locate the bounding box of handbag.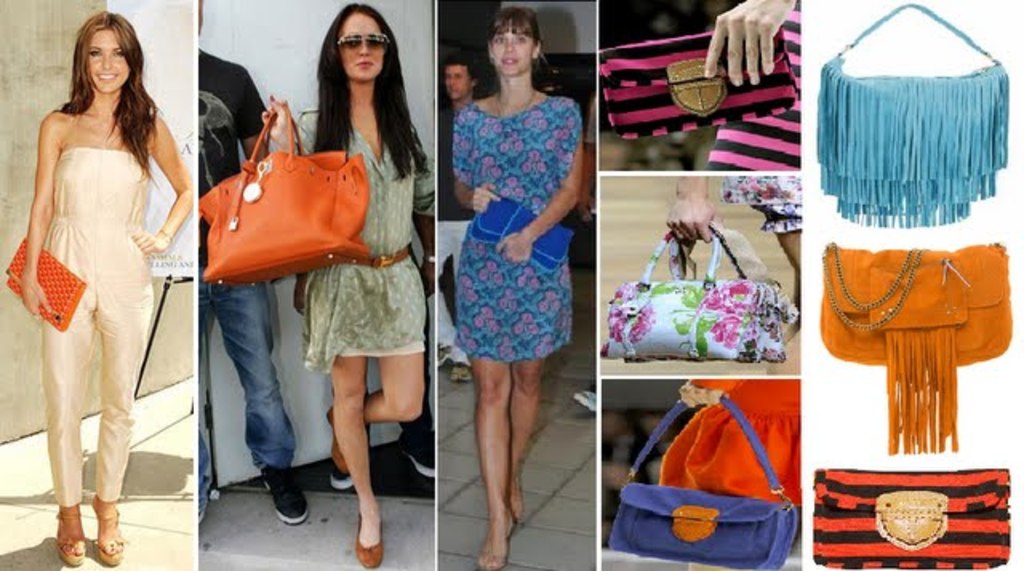
Bounding box: pyautogui.locateOnScreen(198, 101, 368, 286).
